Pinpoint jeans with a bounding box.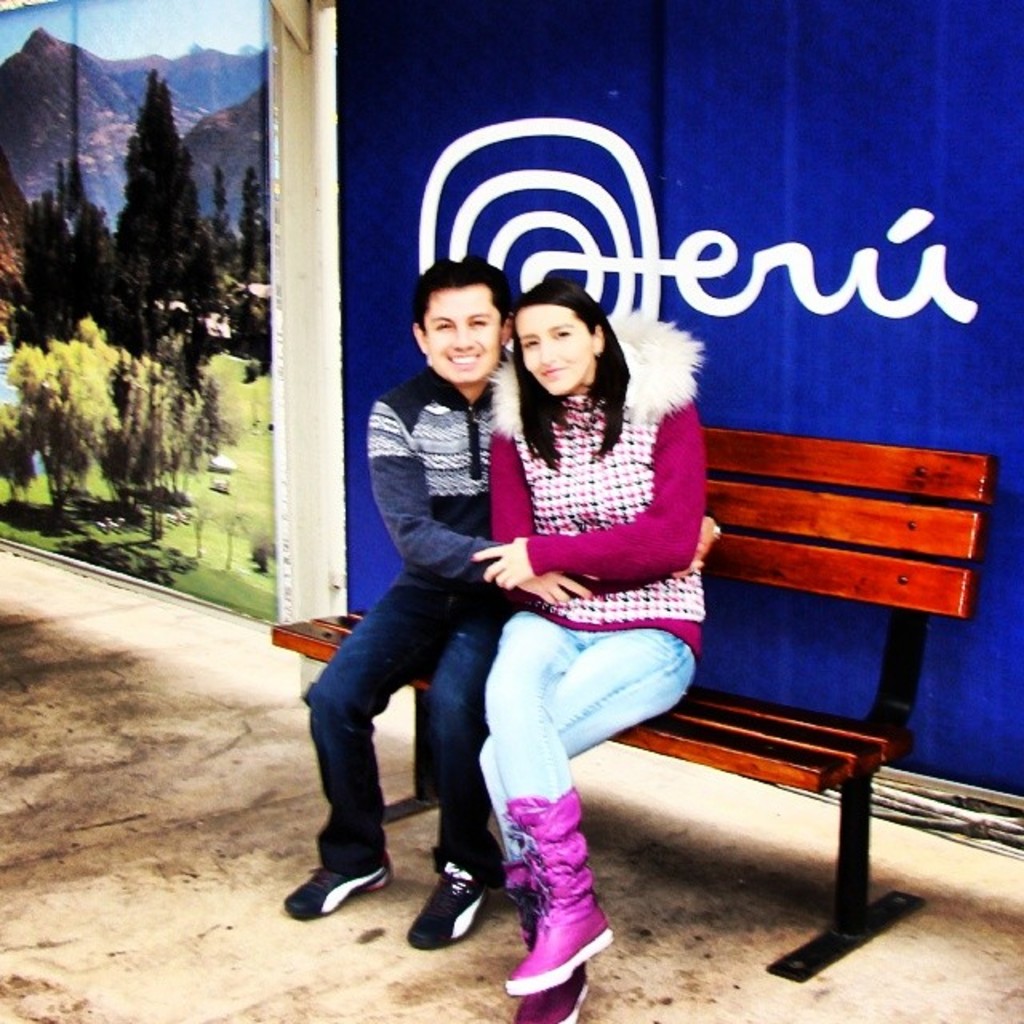
(480,611,693,859).
